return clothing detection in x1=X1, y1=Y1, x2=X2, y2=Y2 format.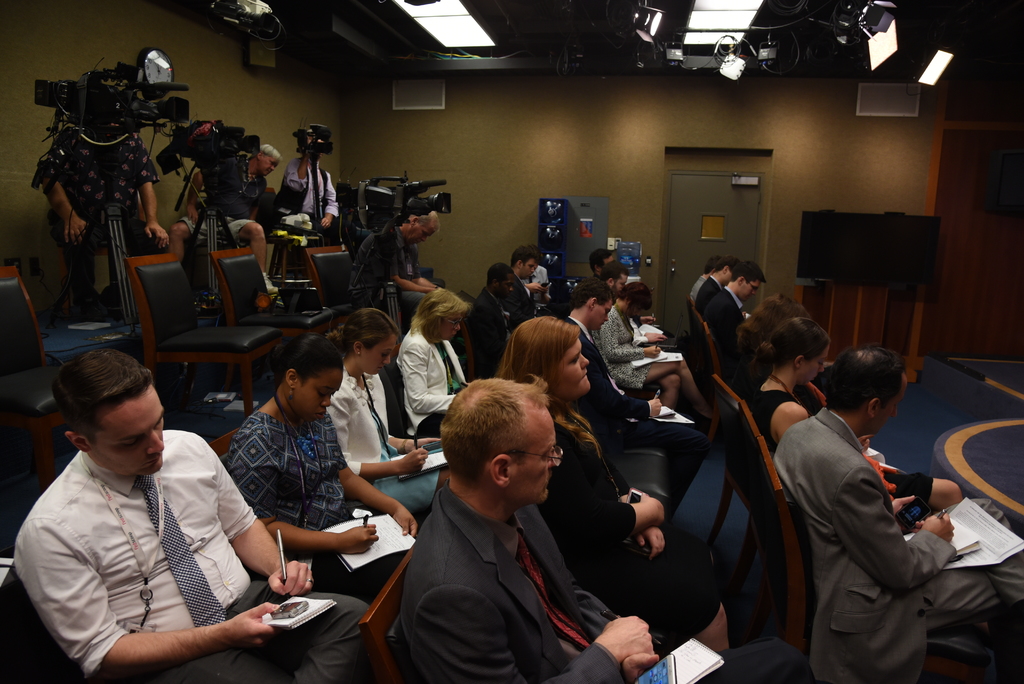
x1=346, y1=482, x2=836, y2=683.
